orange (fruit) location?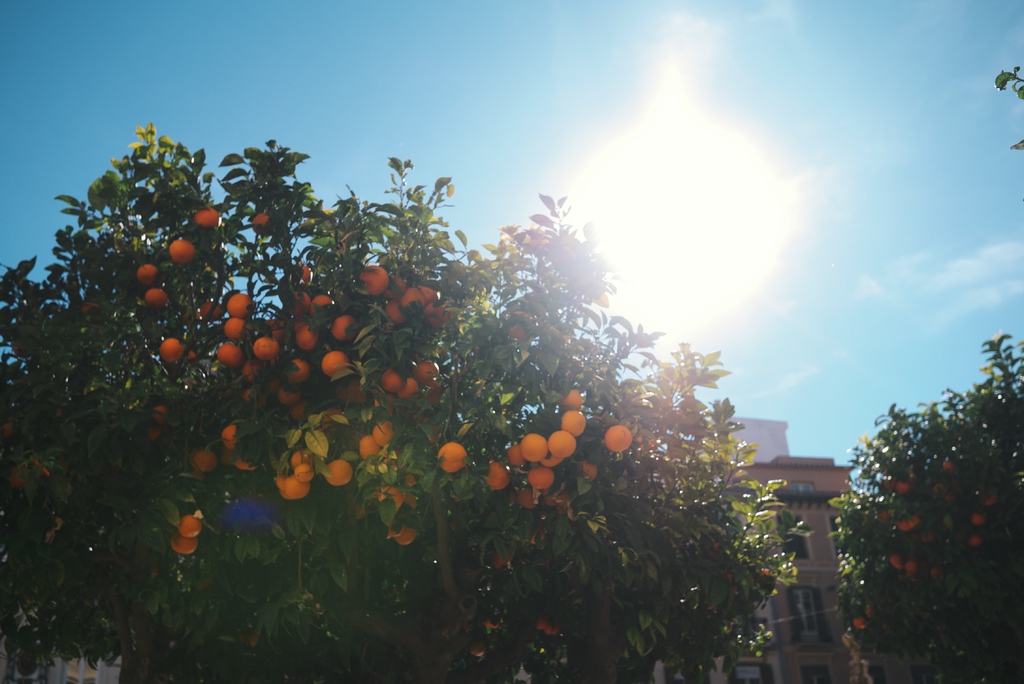
(left=535, top=467, right=563, bottom=482)
